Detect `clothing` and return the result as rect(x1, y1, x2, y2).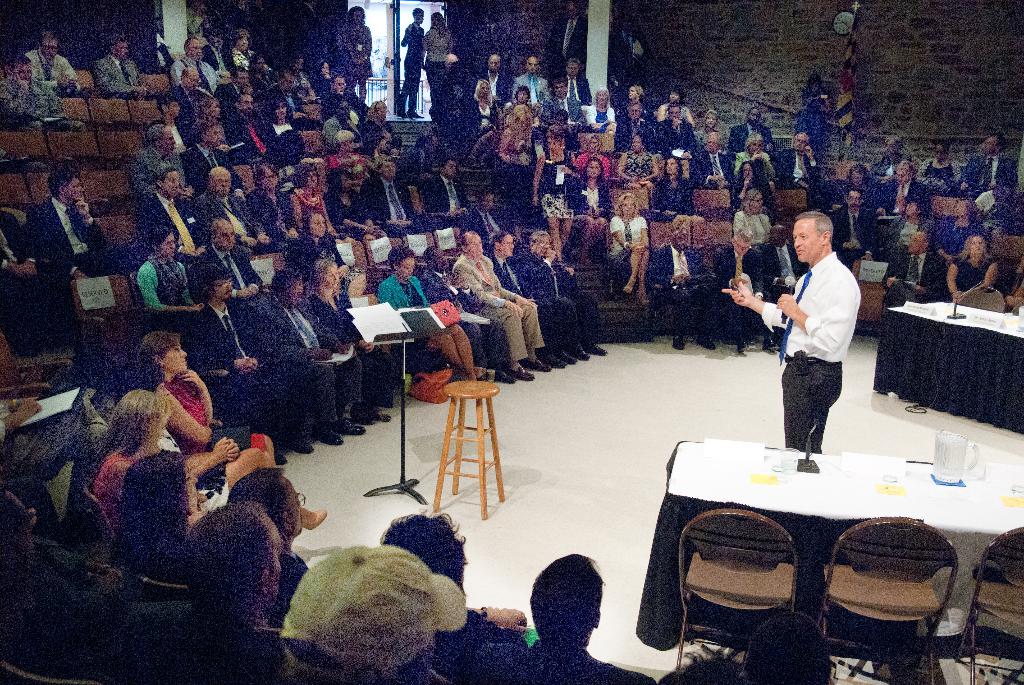
rect(515, 70, 550, 106).
